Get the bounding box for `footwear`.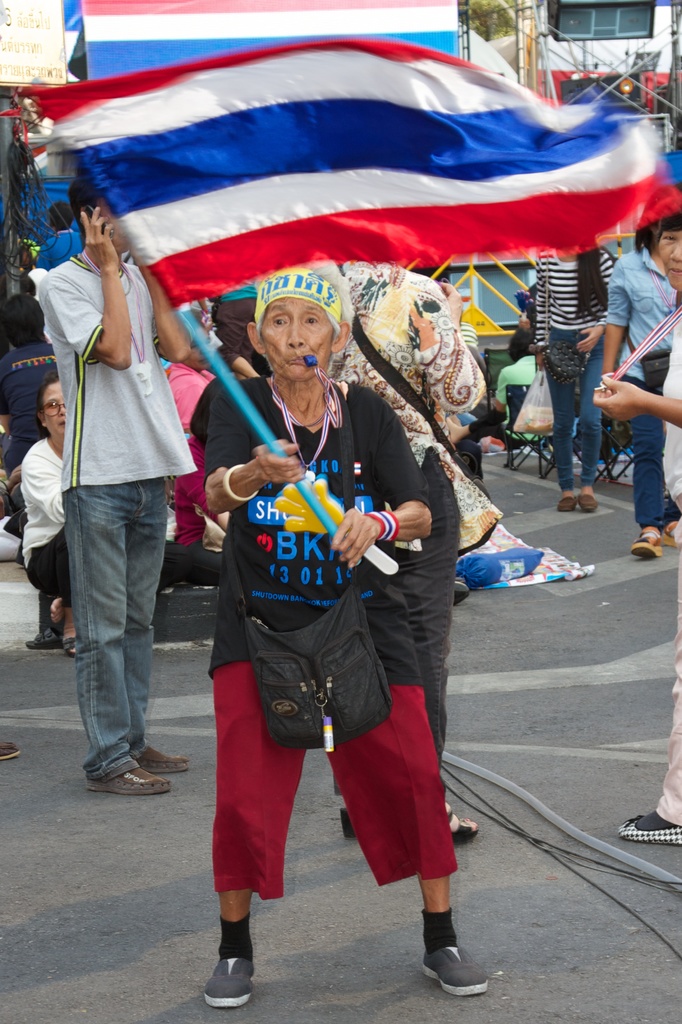
pyautogui.locateOnScreen(556, 495, 576, 511).
